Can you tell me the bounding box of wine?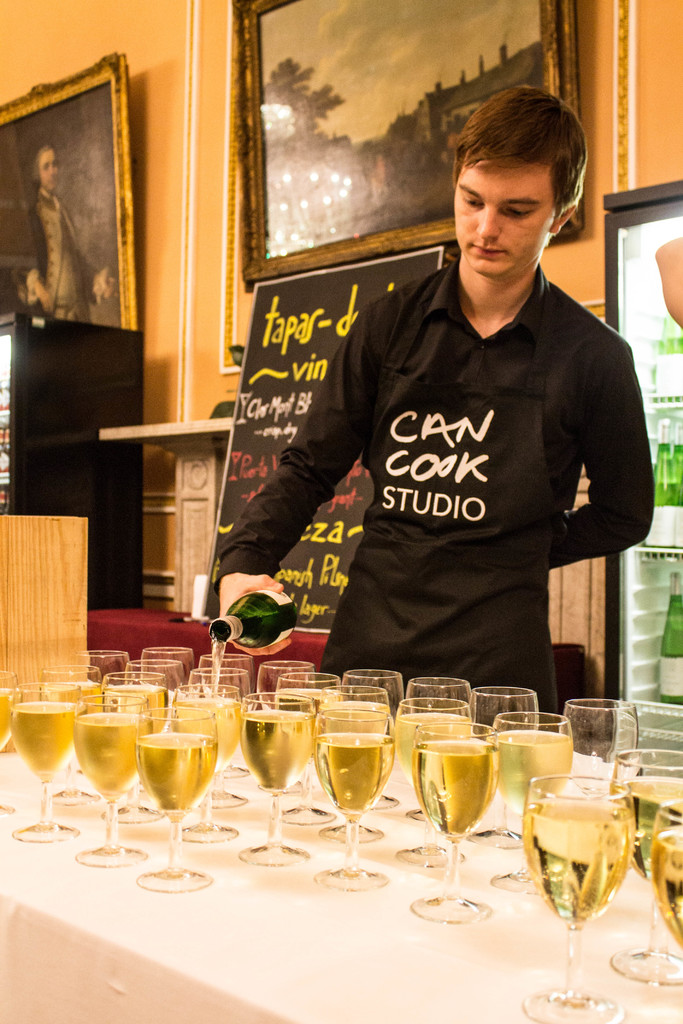
BBox(413, 741, 498, 839).
